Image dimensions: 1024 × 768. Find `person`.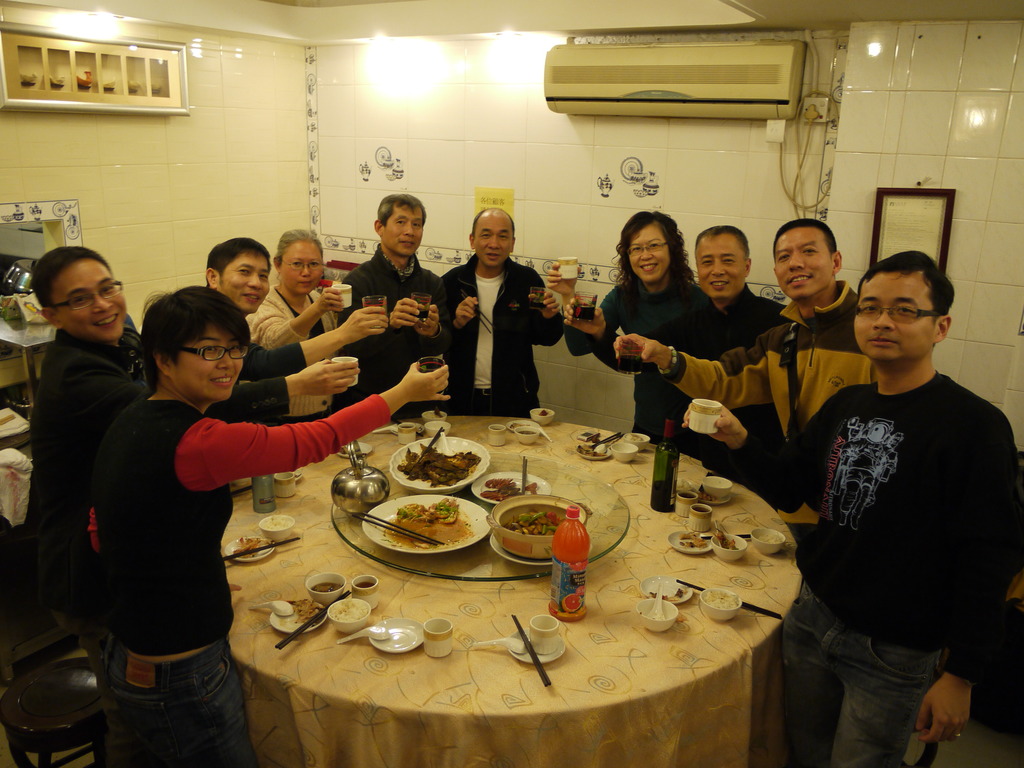
(26, 243, 356, 671).
